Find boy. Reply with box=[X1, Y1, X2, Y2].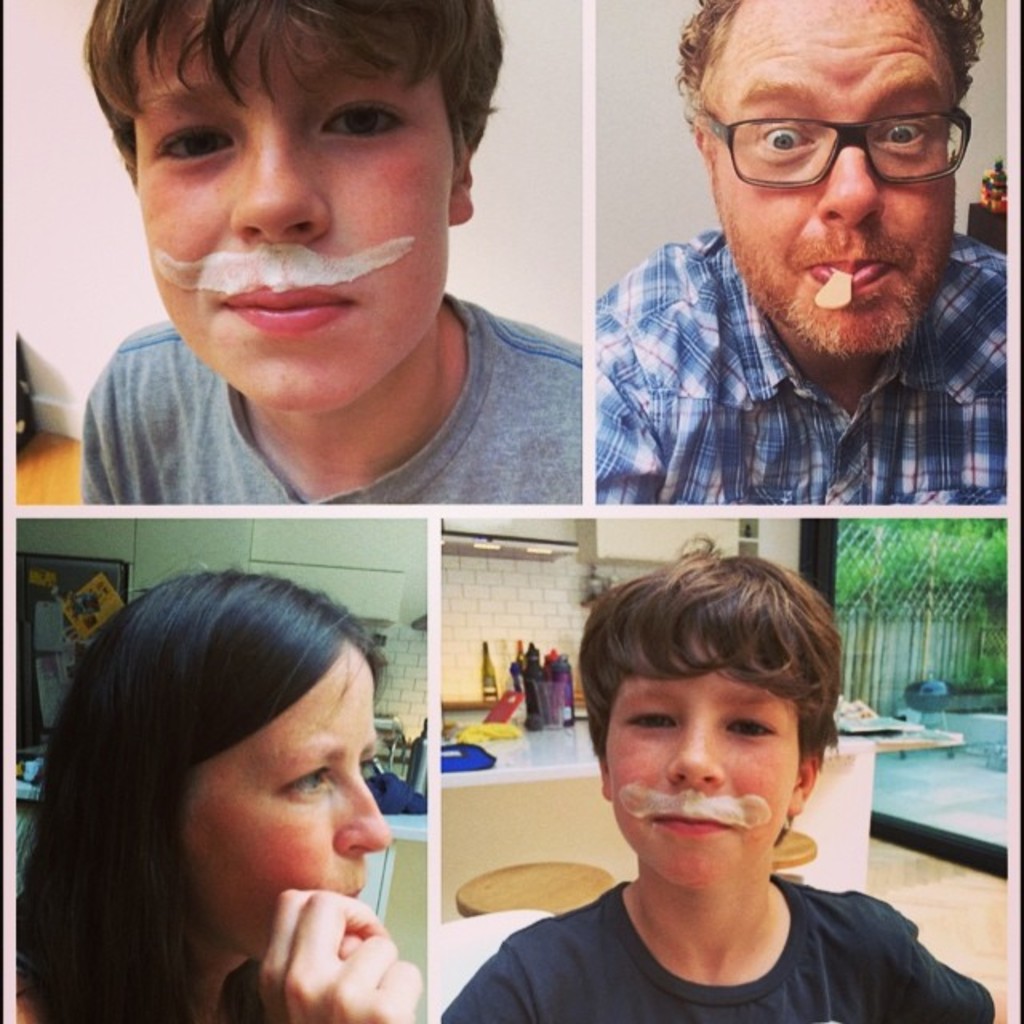
box=[70, 2, 587, 504].
